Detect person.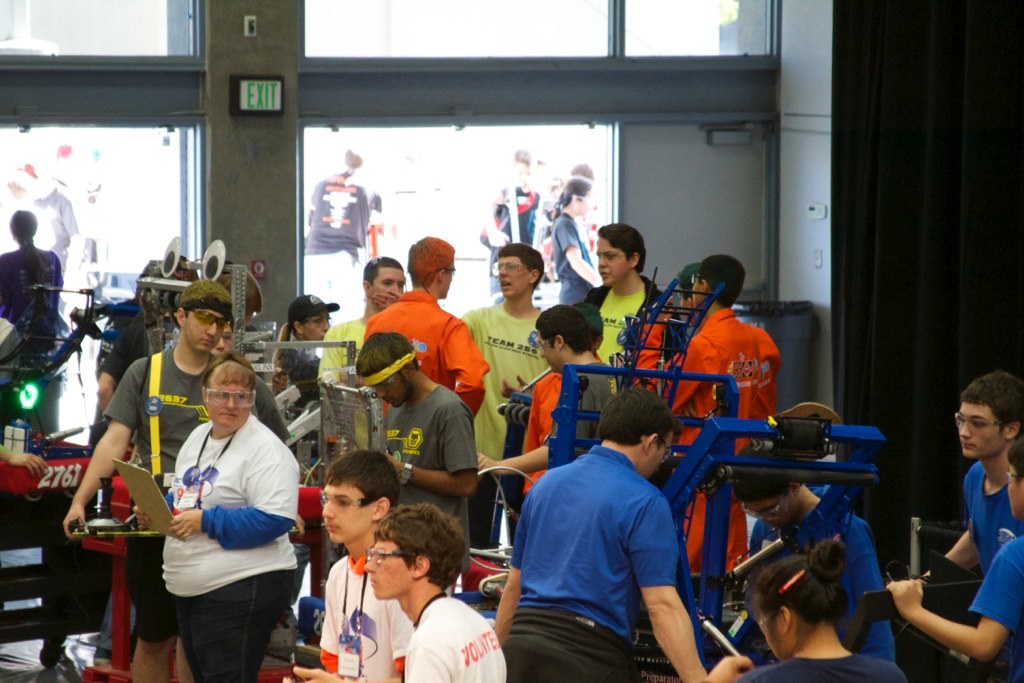
Detected at [281, 498, 517, 682].
